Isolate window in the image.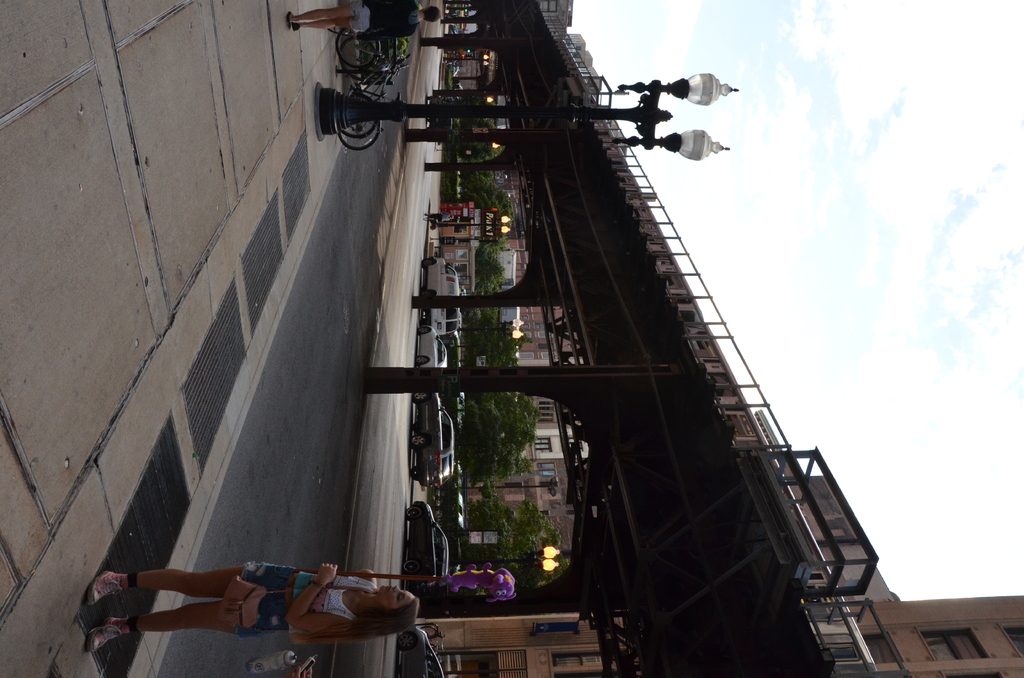
Isolated region: x1=998 y1=624 x2=1023 y2=659.
